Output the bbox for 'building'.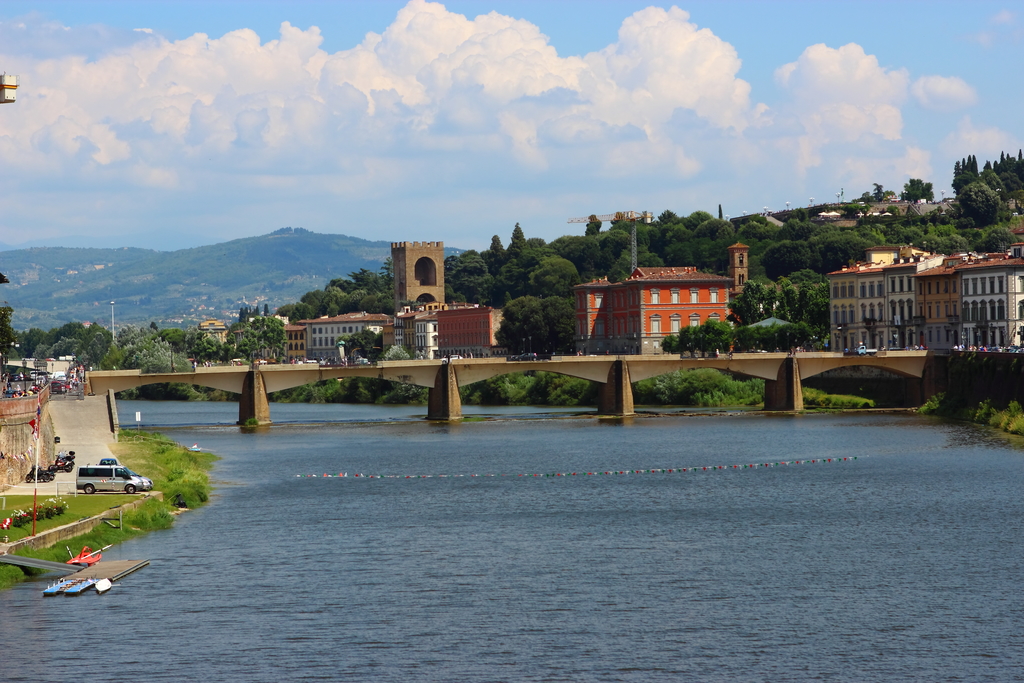
375, 298, 512, 364.
